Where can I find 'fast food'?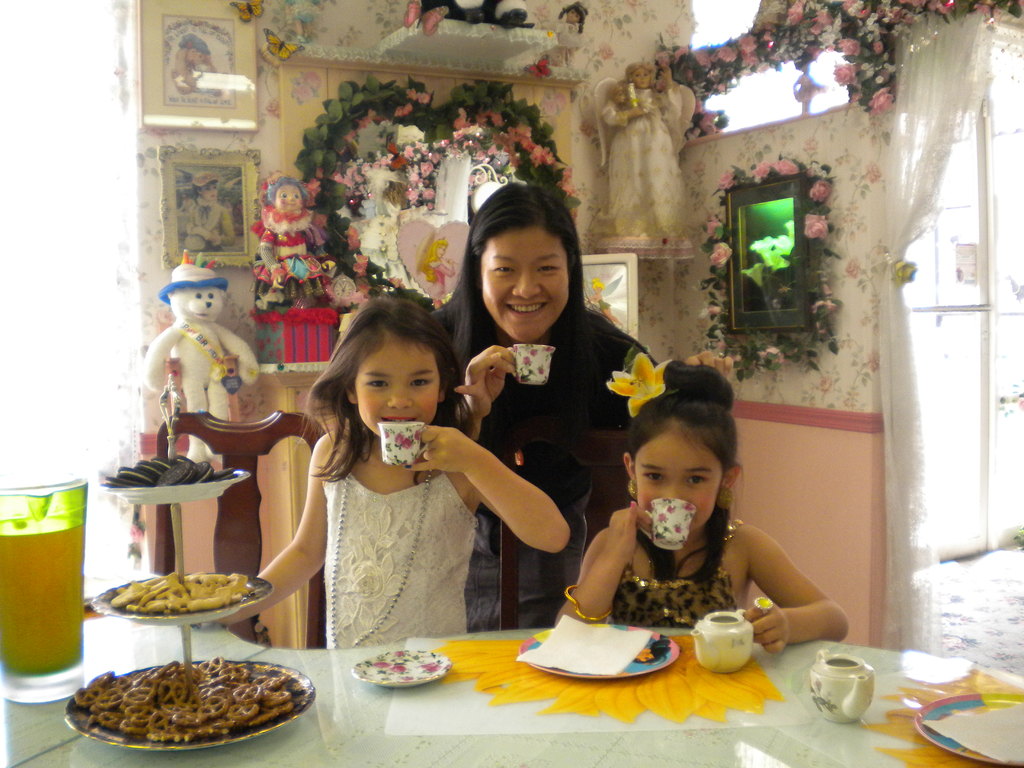
You can find it at locate(106, 454, 239, 488).
